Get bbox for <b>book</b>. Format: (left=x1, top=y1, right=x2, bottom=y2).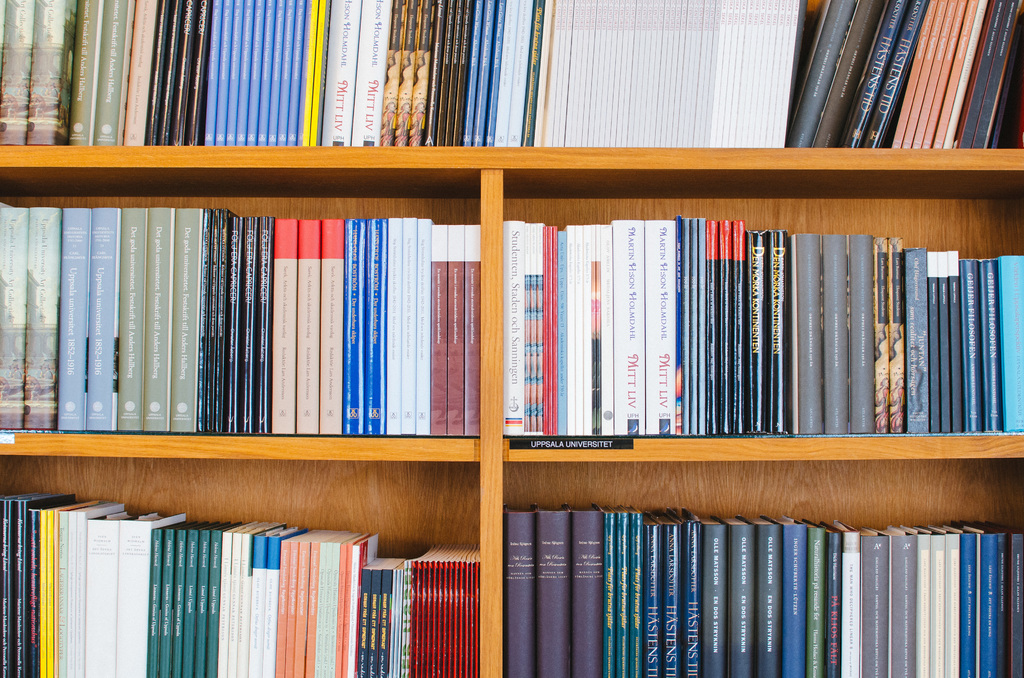
(left=526, top=224, right=541, bottom=450).
